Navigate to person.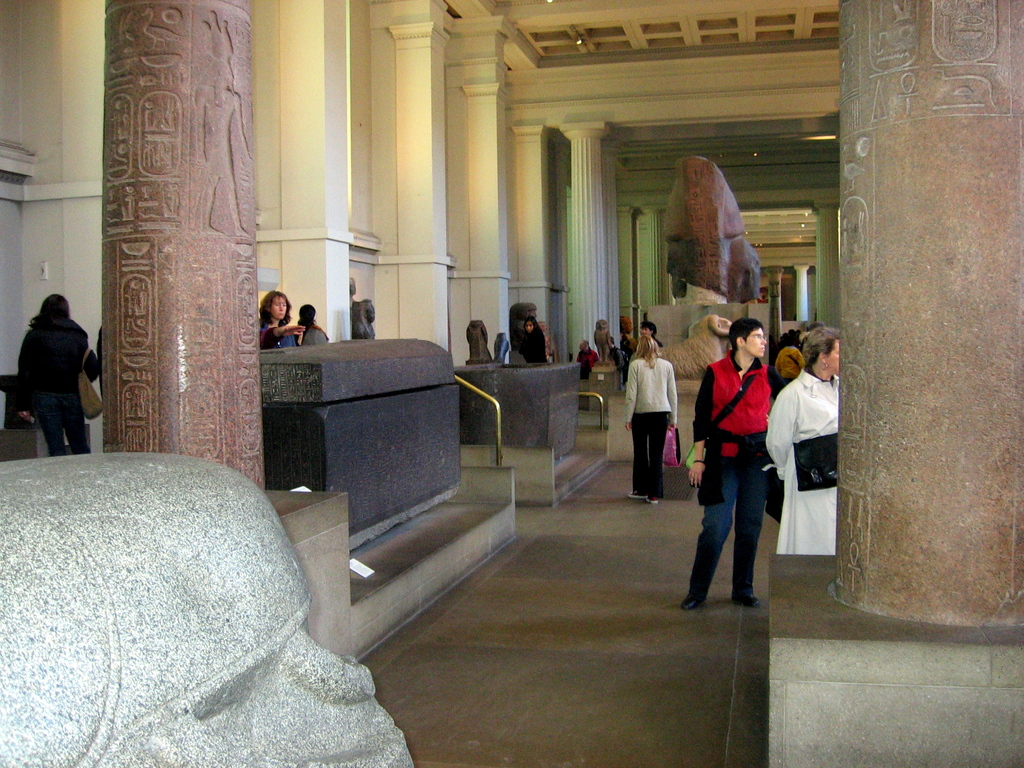
Navigation target: l=774, t=330, r=803, b=380.
